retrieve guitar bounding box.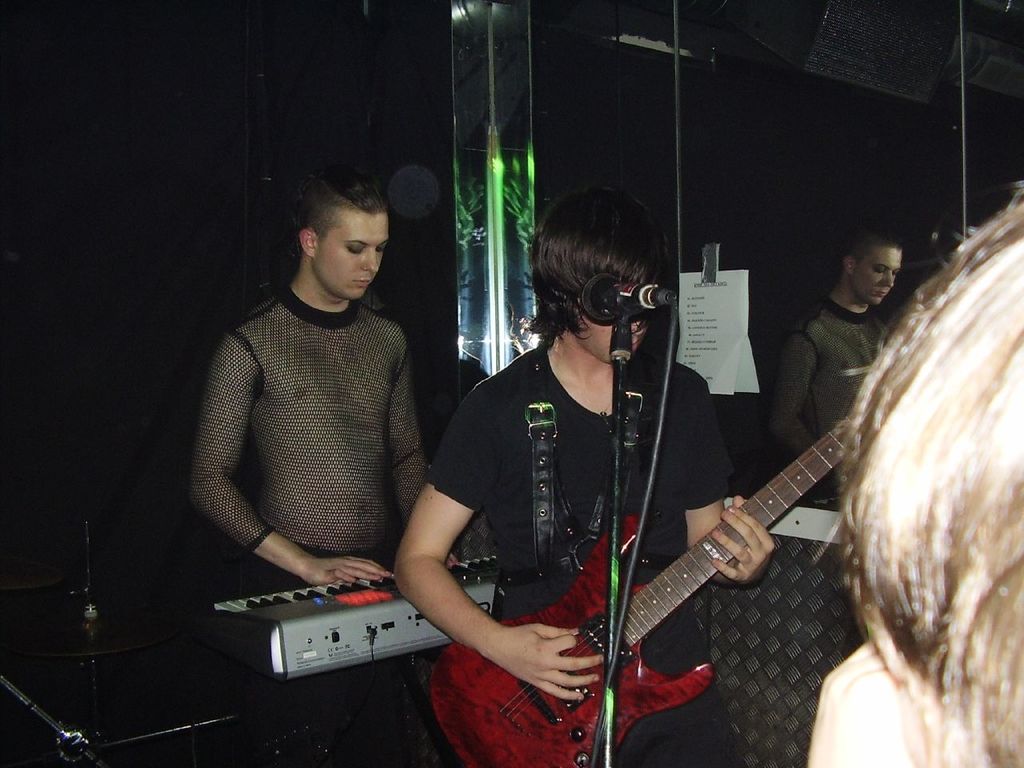
Bounding box: Rect(424, 416, 852, 767).
